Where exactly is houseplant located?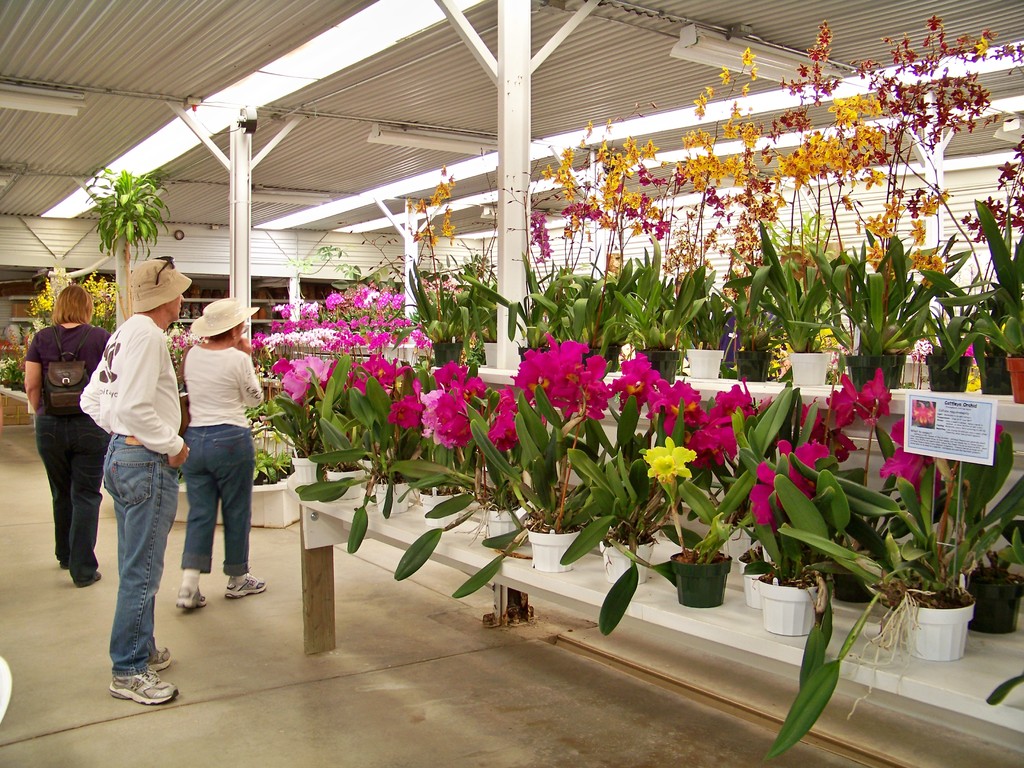
Its bounding box is bbox=(504, 237, 558, 382).
